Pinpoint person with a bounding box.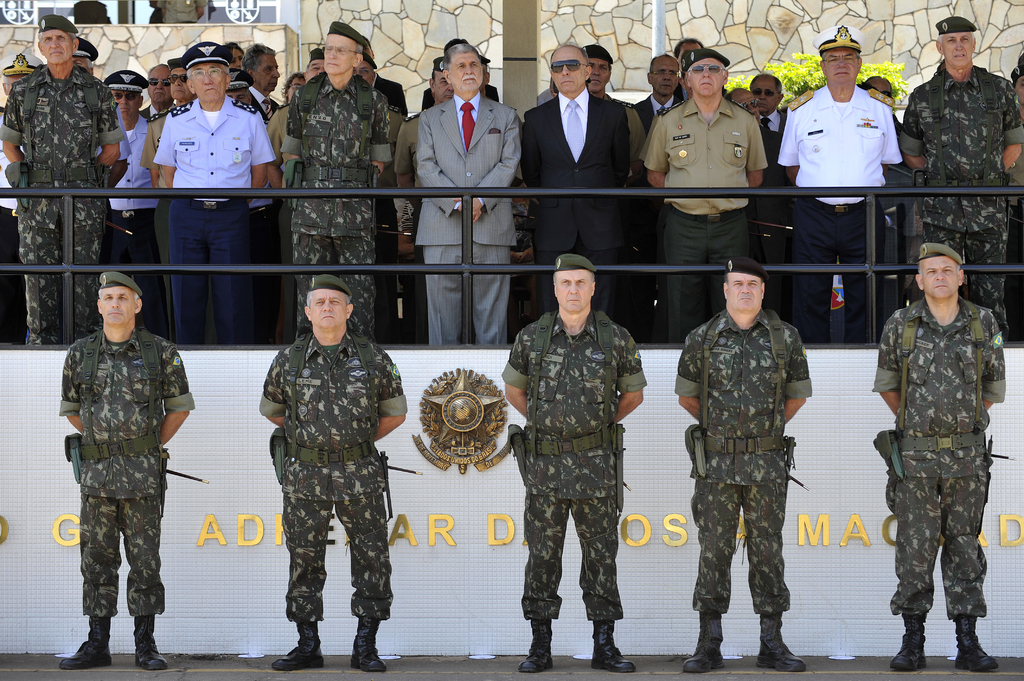
<bbox>0, 13, 124, 346</bbox>.
